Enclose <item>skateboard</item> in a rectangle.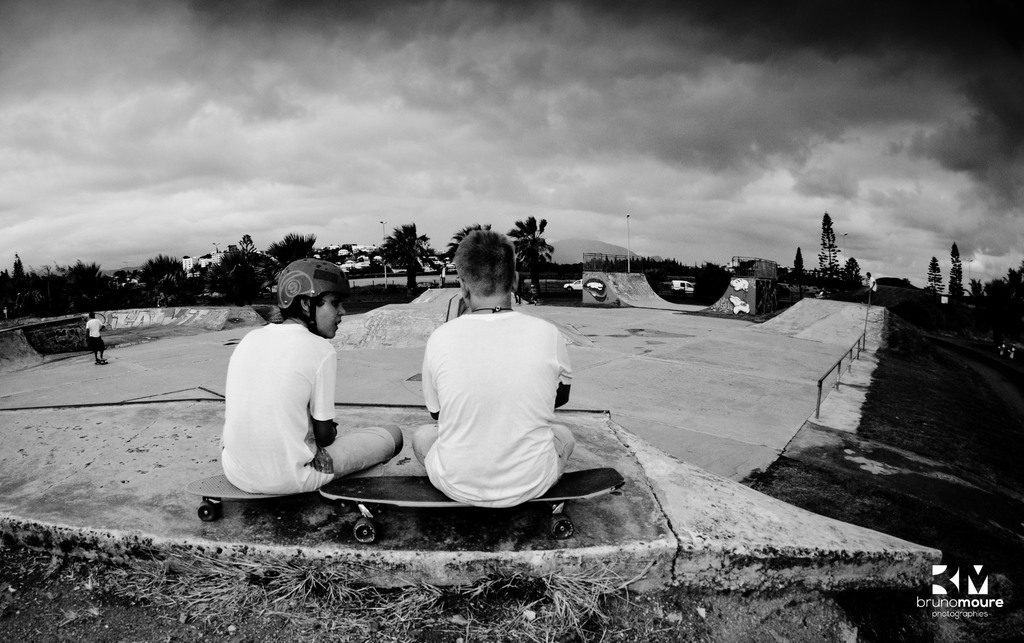
rect(184, 468, 350, 525).
